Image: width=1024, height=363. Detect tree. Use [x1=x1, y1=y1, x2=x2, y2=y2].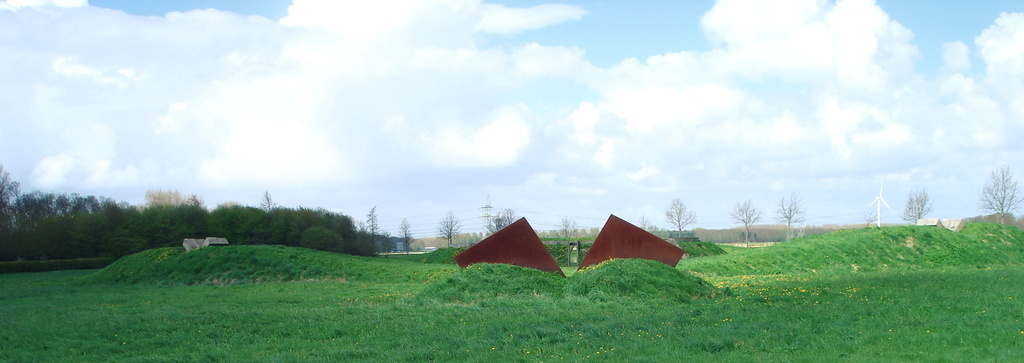
[x1=728, y1=197, x2=761, y2=252].
